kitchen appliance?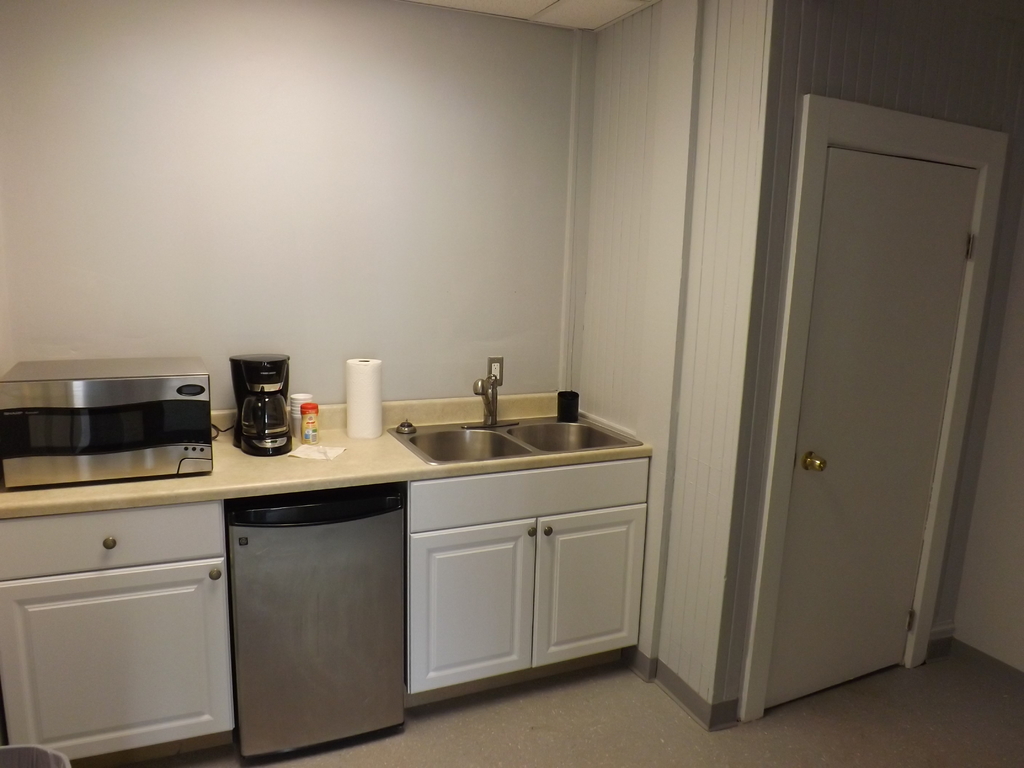
[left=223, top=481, right=405, bottom=767]
